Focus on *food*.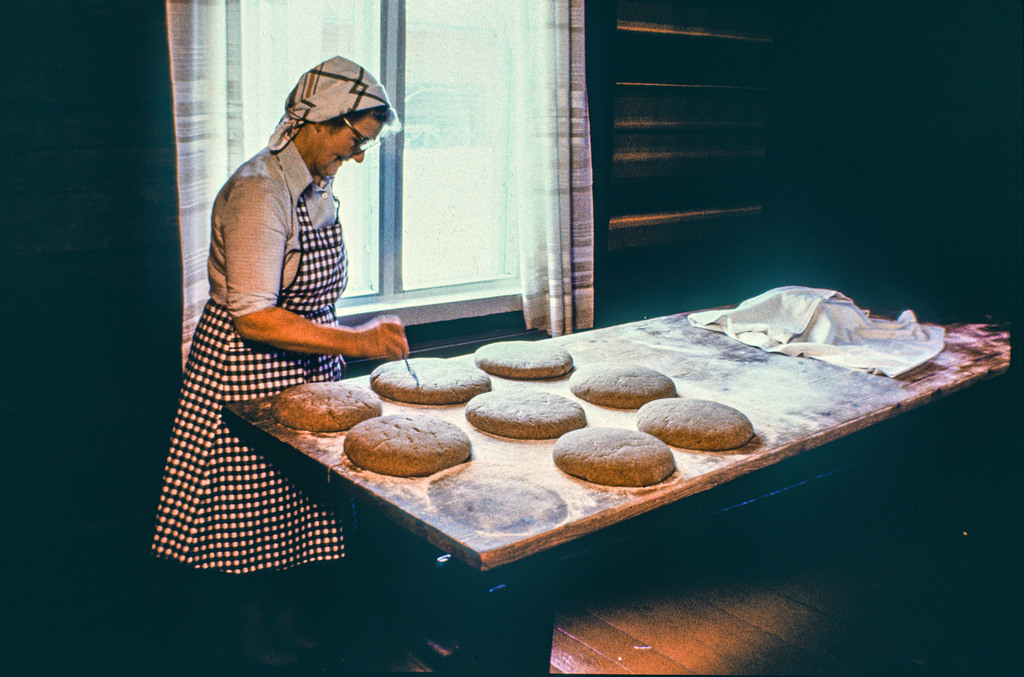
Focused at detection(344, 412, 472, 478).
